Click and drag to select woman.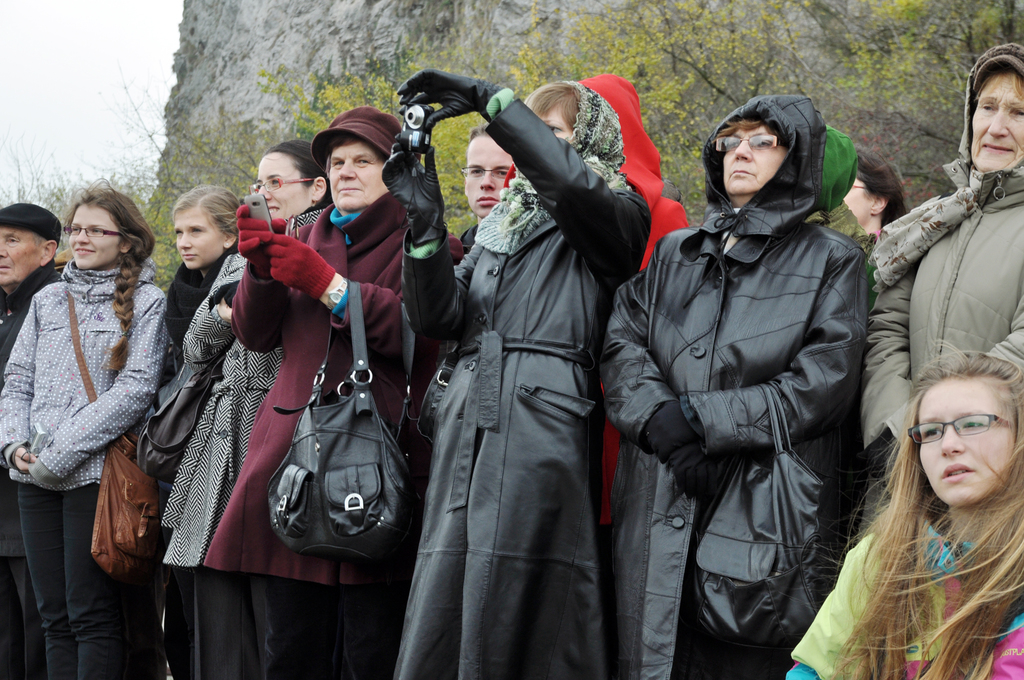
Selection: bbox=[794, 323, 1023, 677].
